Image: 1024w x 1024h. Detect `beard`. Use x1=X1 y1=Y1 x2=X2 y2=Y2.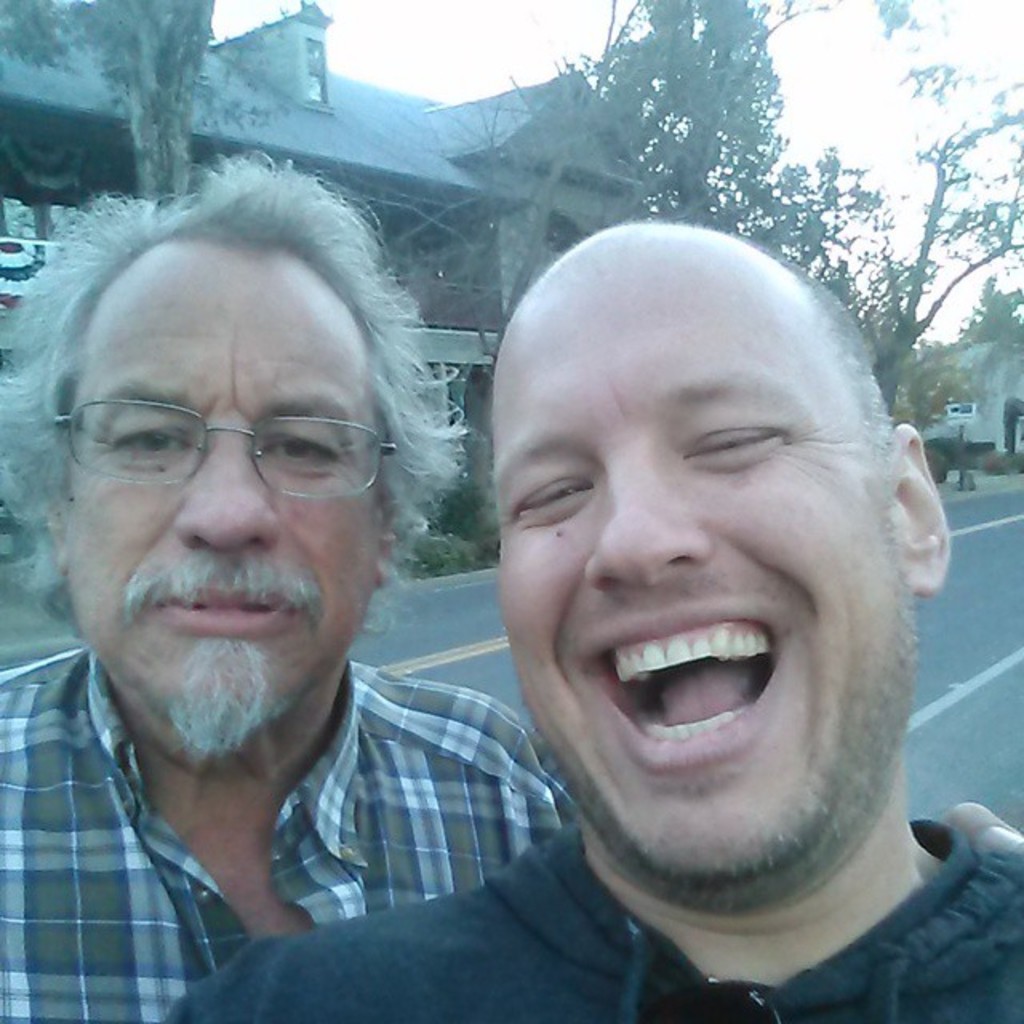
x1=530 y1=573 x2=918 y2=896.
